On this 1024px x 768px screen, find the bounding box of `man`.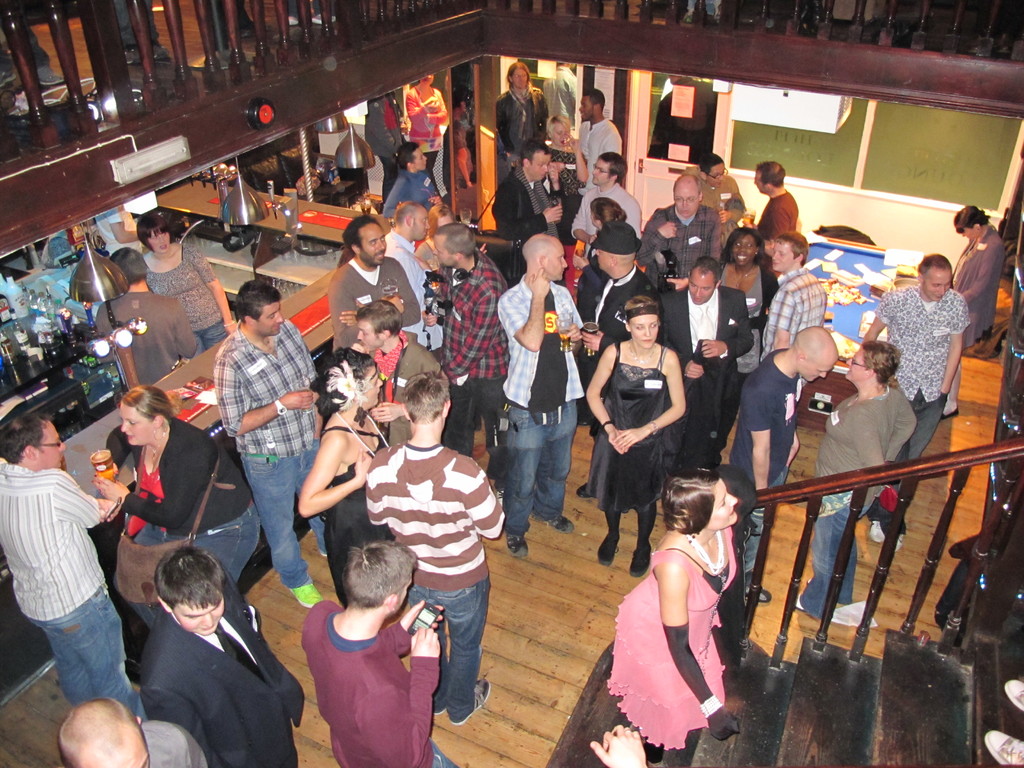
Bounding box: 567, 148, 645, 244.
